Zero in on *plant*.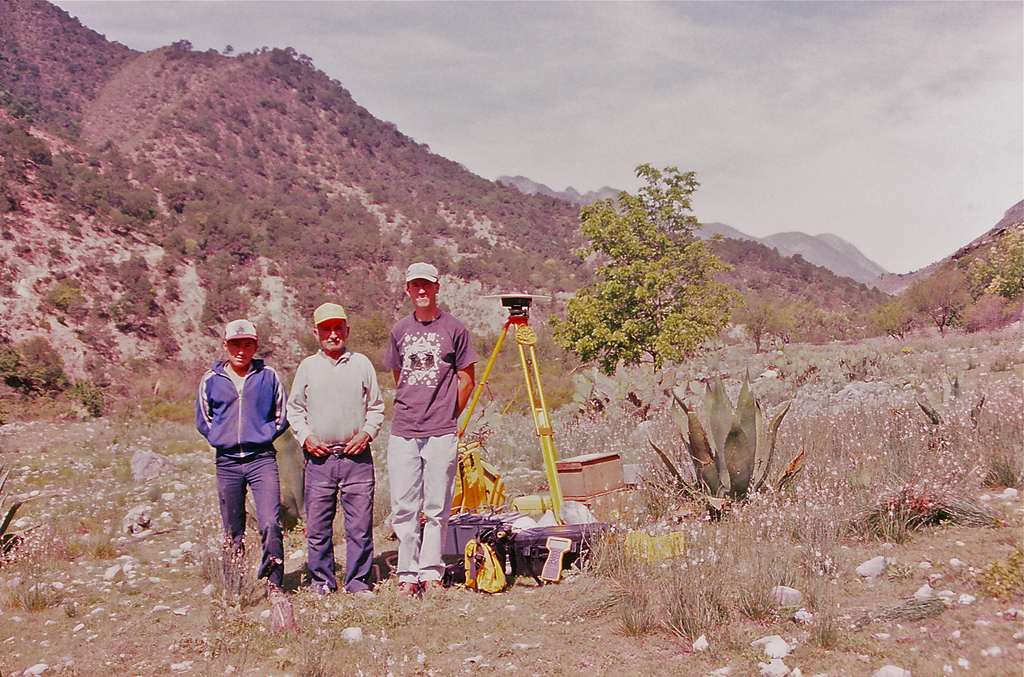
Zeroed in: 980/433/1023/486.
